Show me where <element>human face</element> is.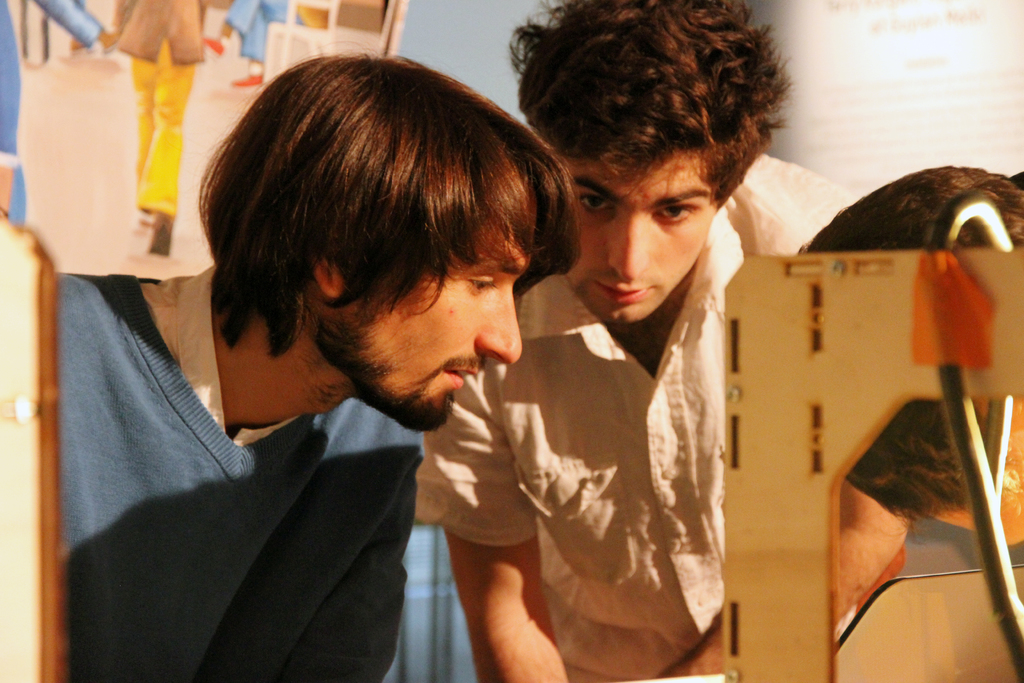
<element>human face</element> is at (549, 159, 720, 329).
